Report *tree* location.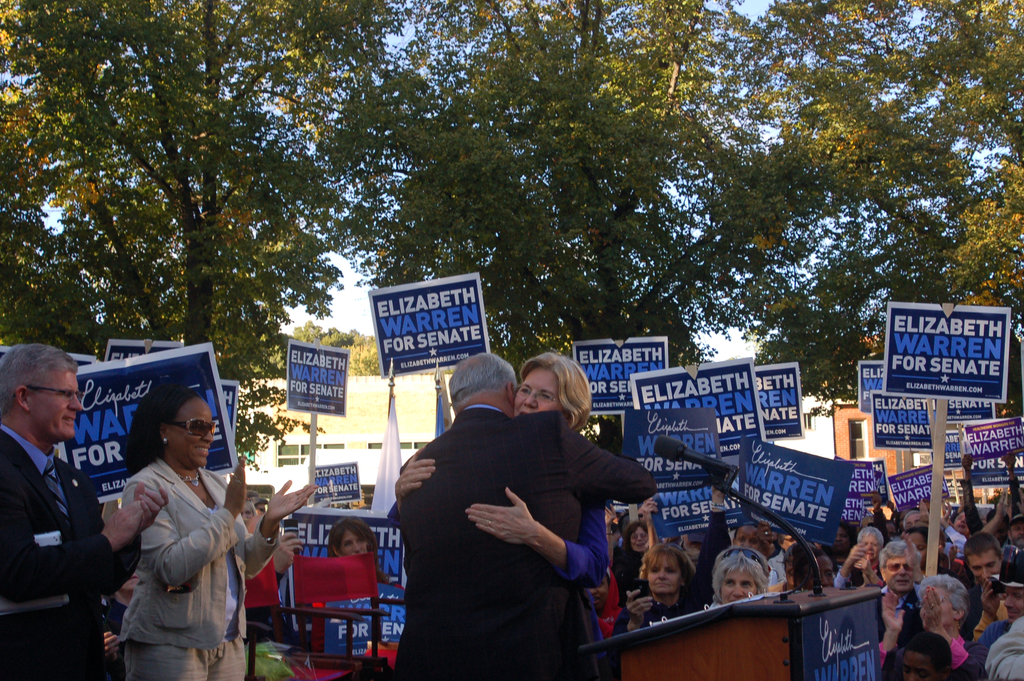
Report: [0,0,442,478].
